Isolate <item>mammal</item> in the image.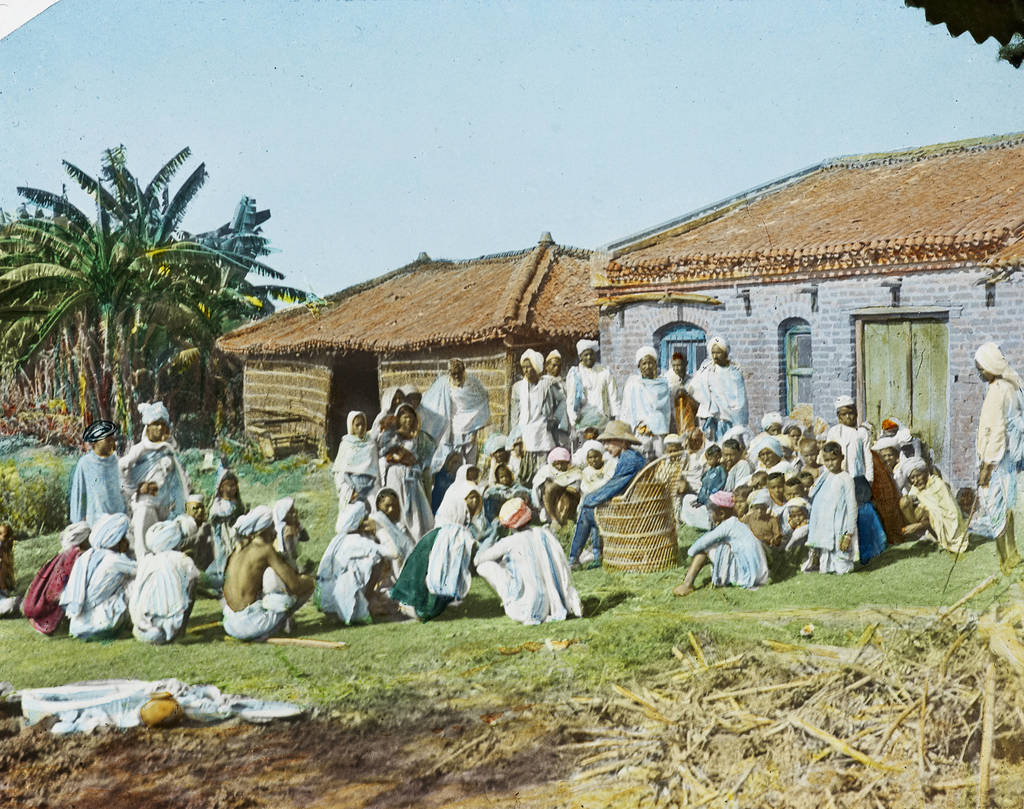
Isolated region: crop(532, 449, 580, 534).
